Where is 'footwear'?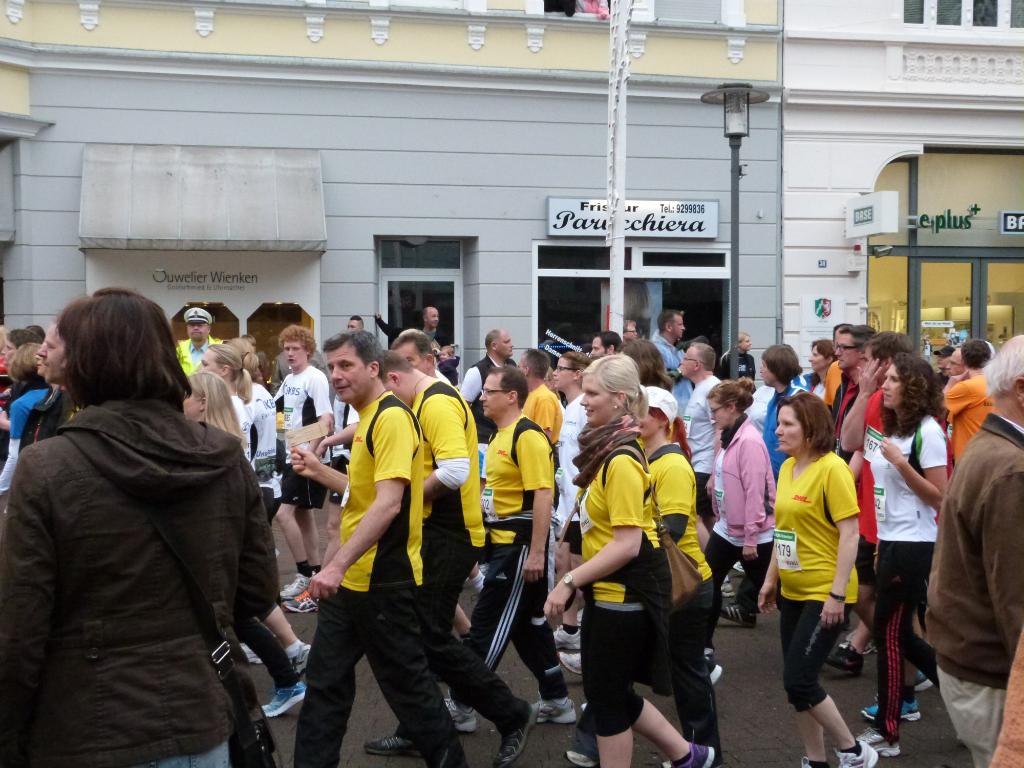
559, 653, 582, 673.
